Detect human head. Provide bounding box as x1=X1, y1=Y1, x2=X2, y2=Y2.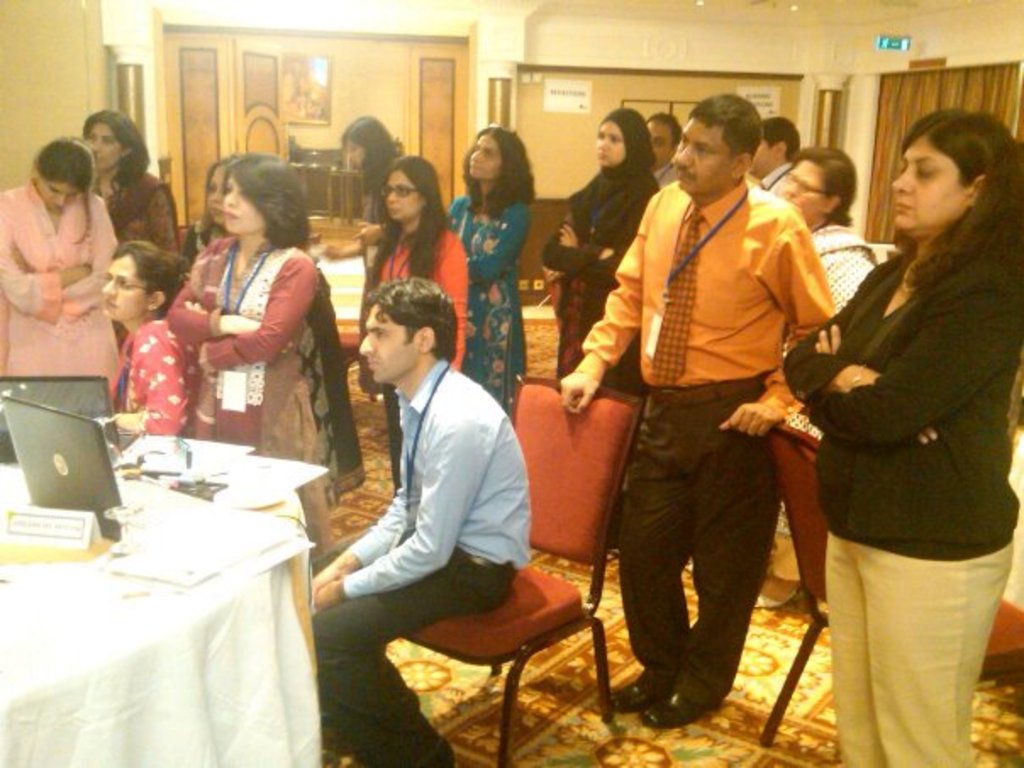
x1=593, y1=105, x2=646, y2=170.
